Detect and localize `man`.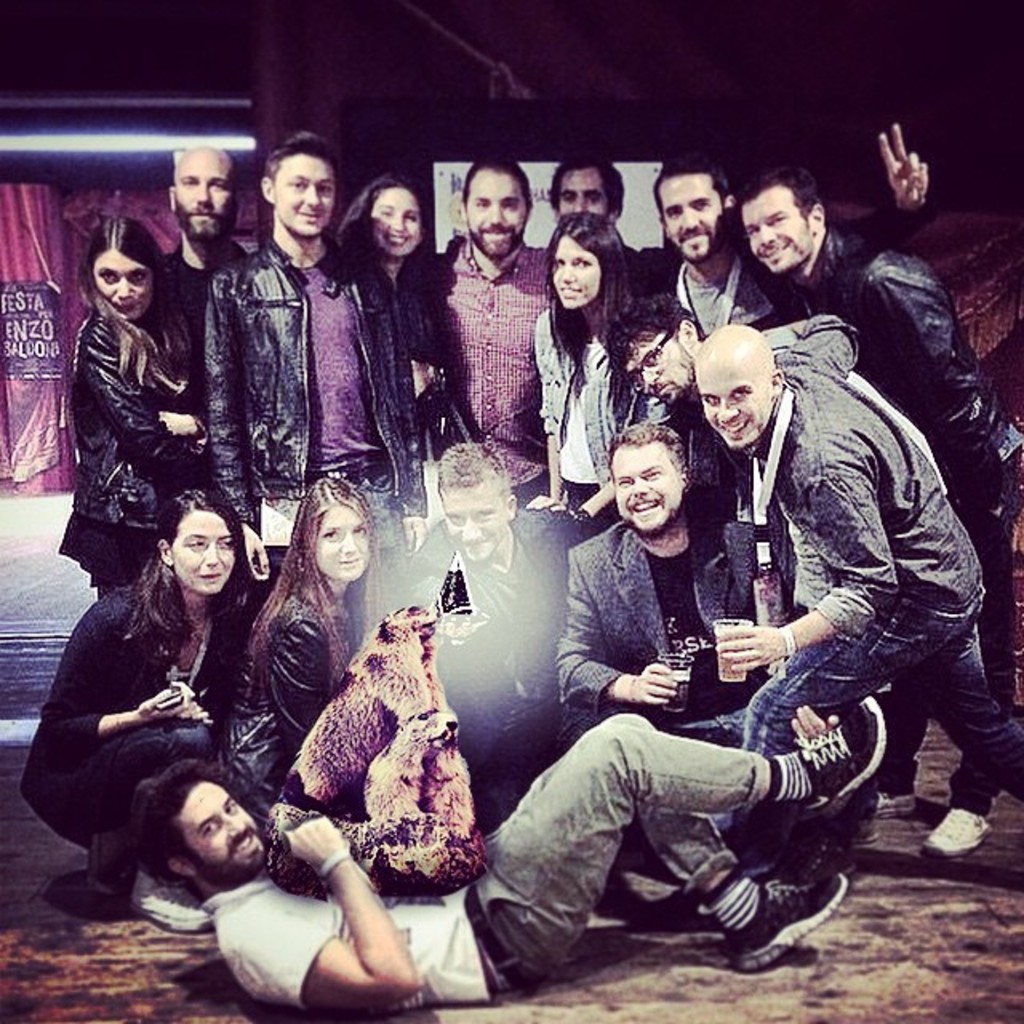
Localized at bbox(413, 158, 574, 523).
